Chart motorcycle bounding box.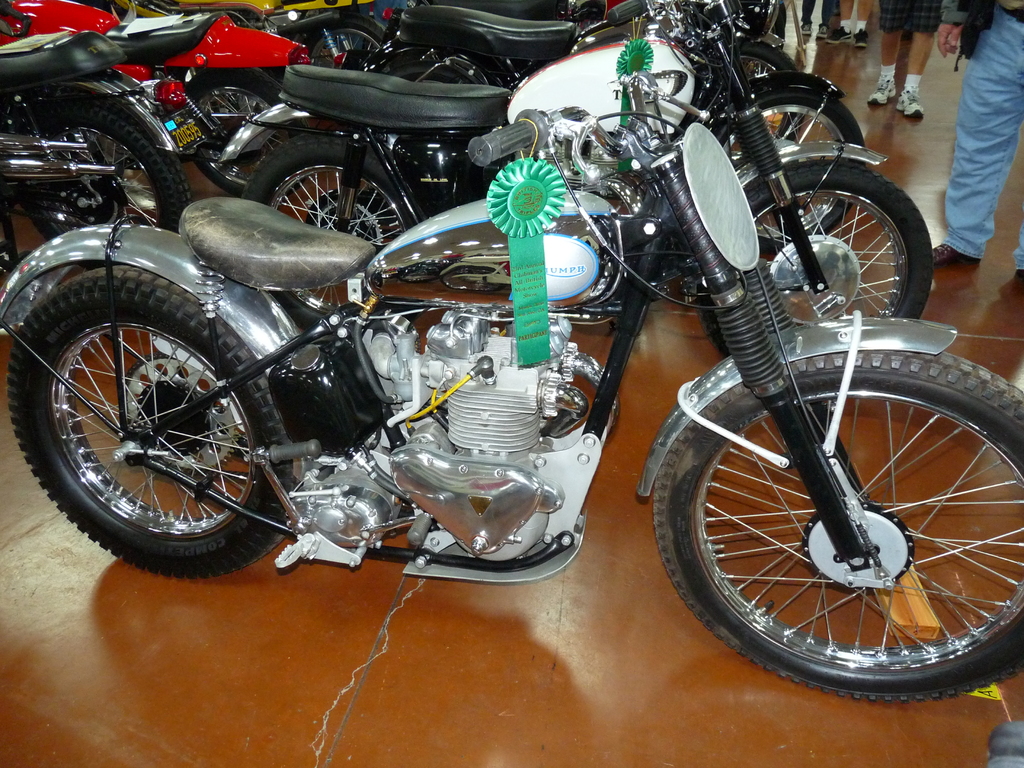
Charted: 159/4/1009/698.
